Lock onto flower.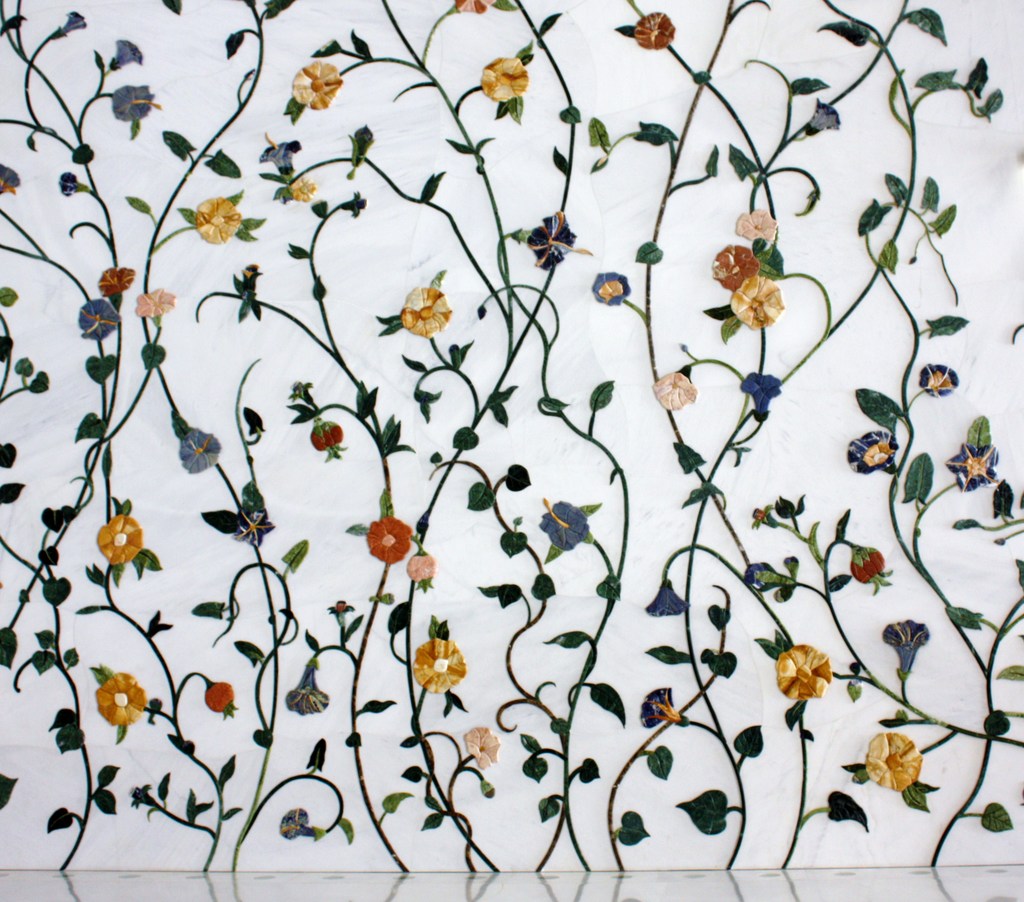
Locked: left=846, top=426, right=905, bottom=474.
